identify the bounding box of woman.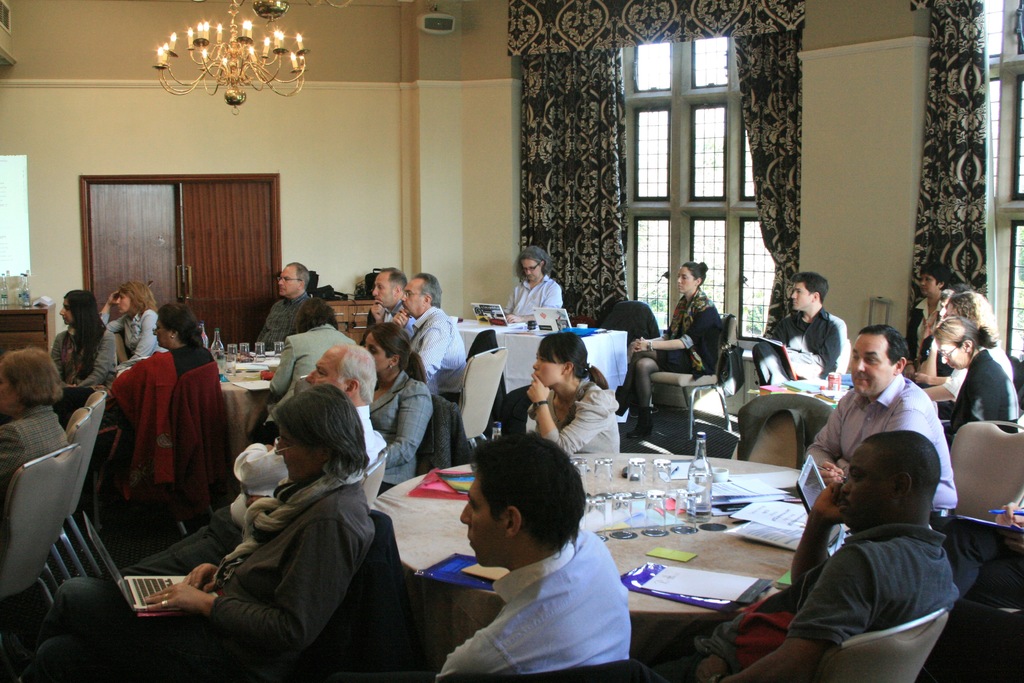
0, 350, 72, 496.
